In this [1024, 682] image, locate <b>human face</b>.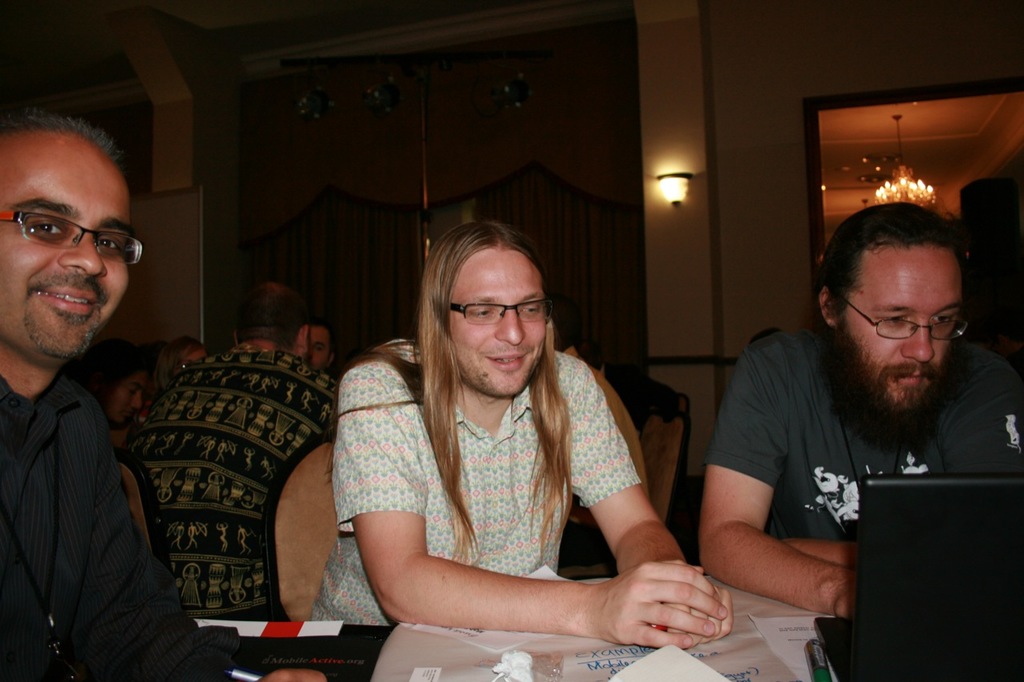
Bounding box: locate(0, 146, 133, 365).
